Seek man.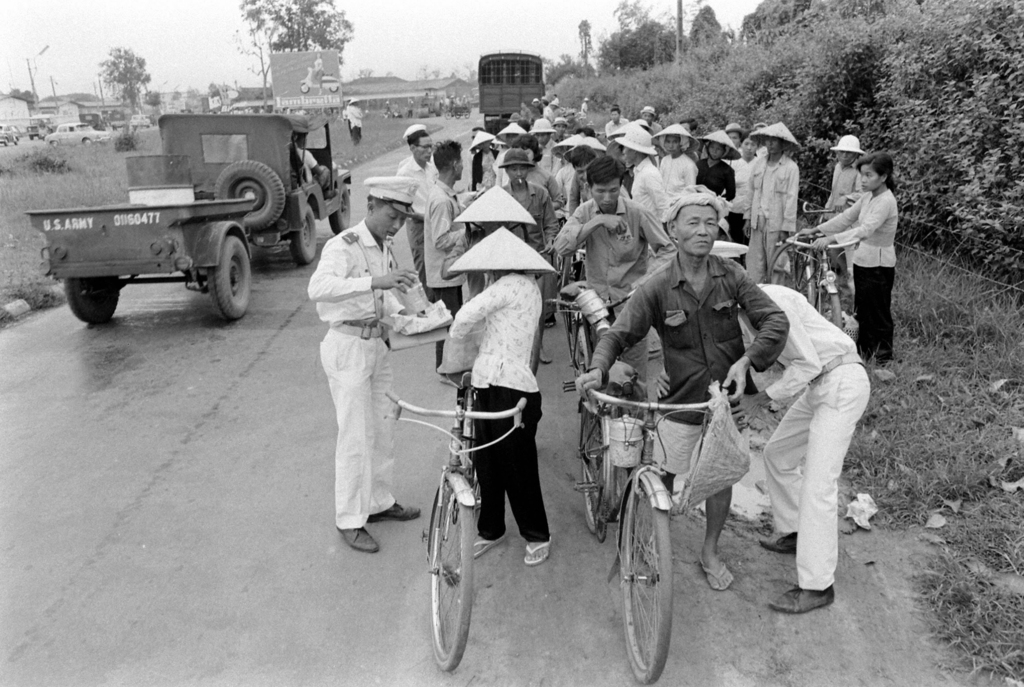
655,281,874,615.
